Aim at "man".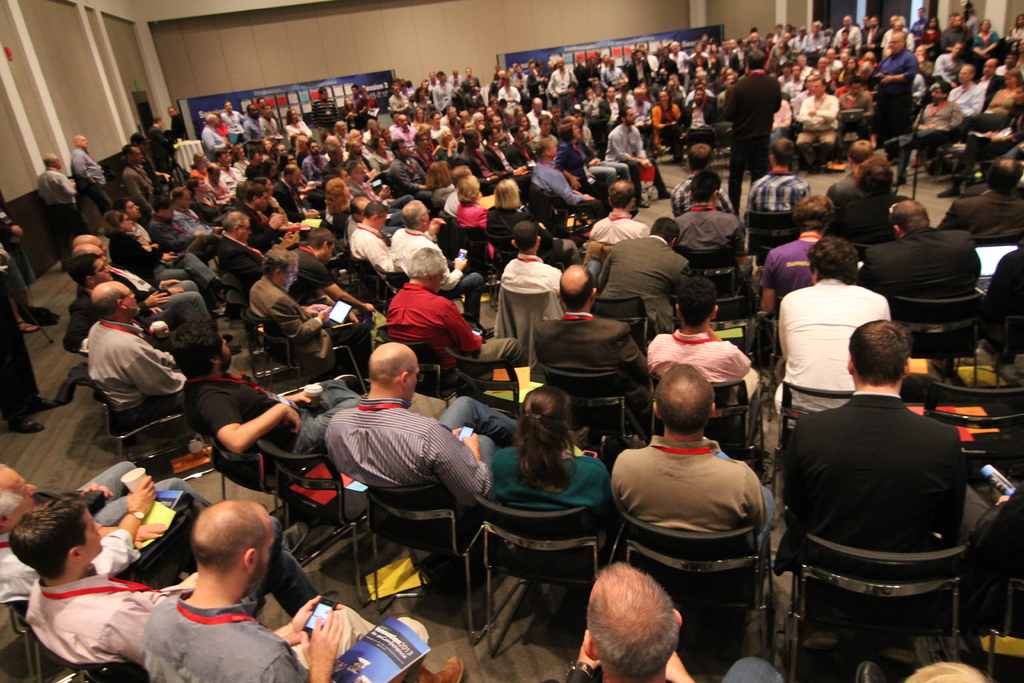
Aimed at rect(744, 26, 766, 45).
